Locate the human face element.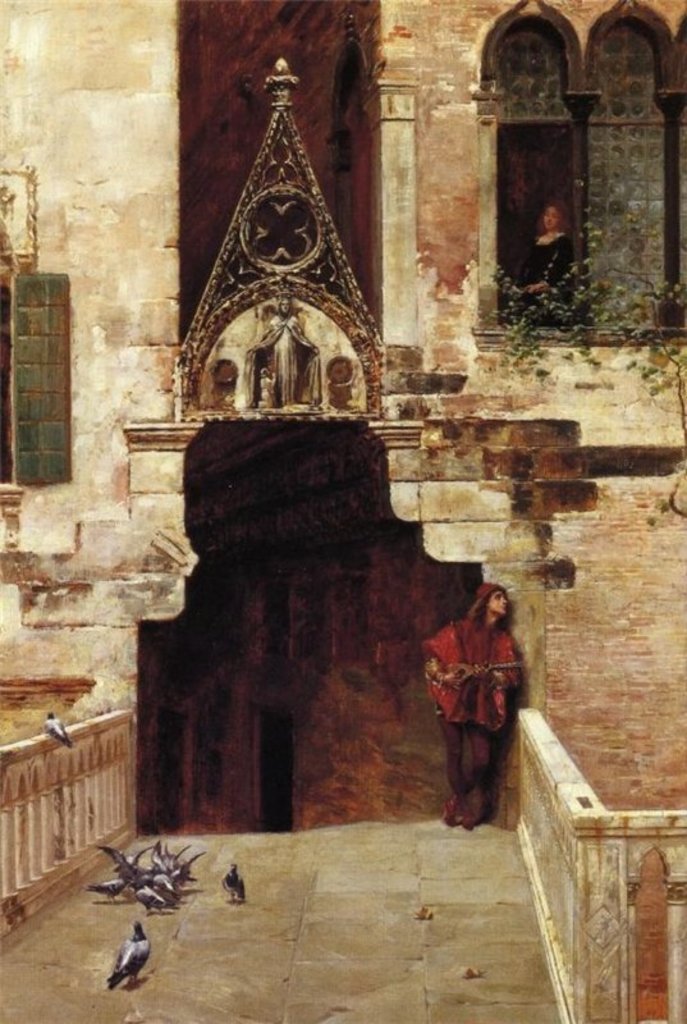
Element bbox: 486,589,509,616.
